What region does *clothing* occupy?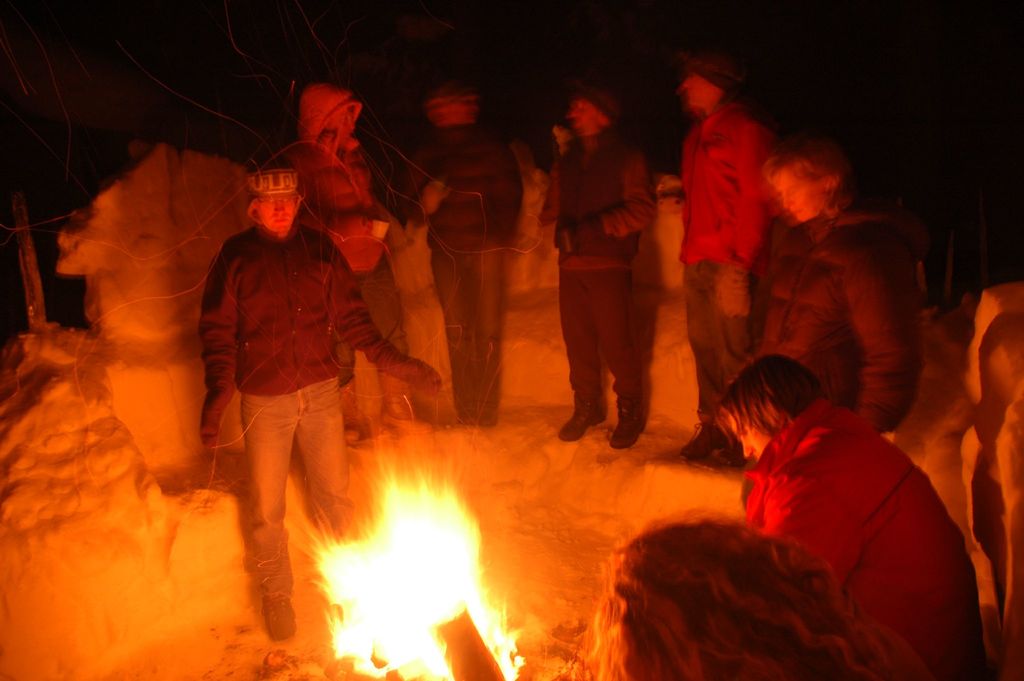
region(408, 115, 524, 413).
